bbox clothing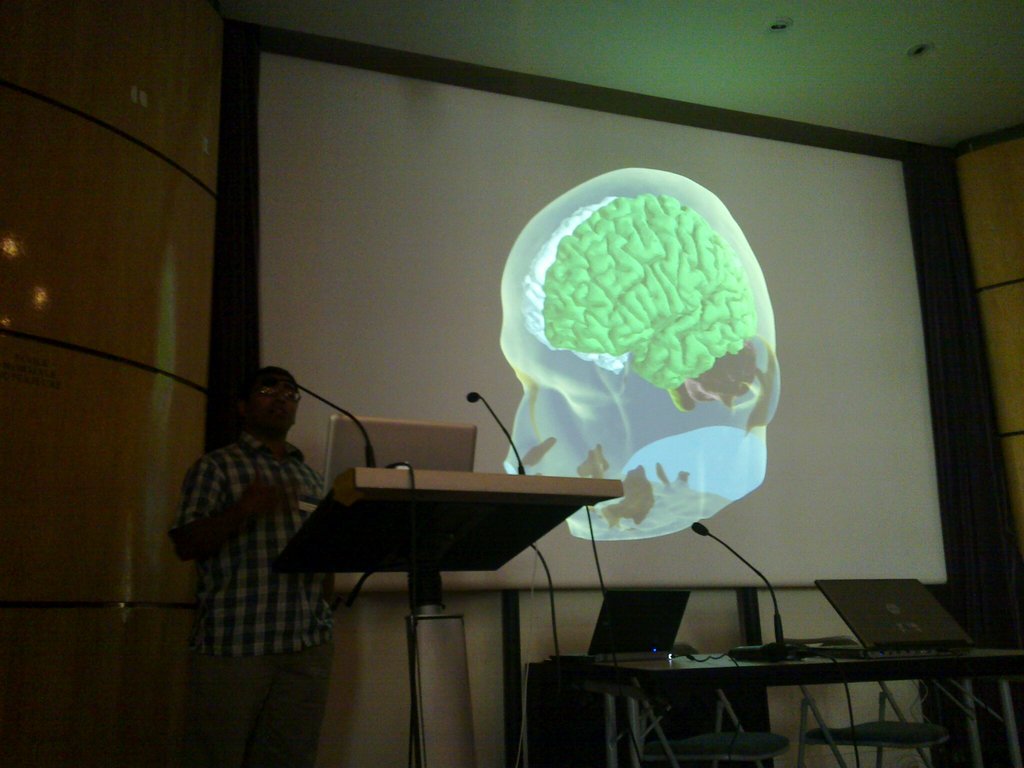
(left=171, top=380, right=332, bottom=698)
